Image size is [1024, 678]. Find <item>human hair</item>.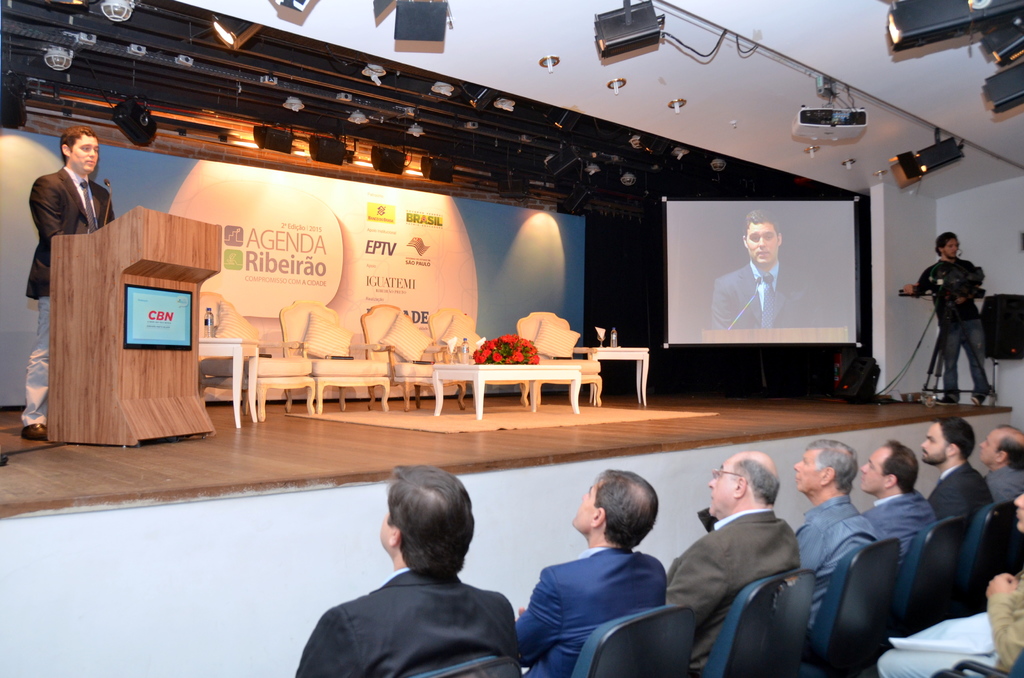
[879, 438, 918, 496].
